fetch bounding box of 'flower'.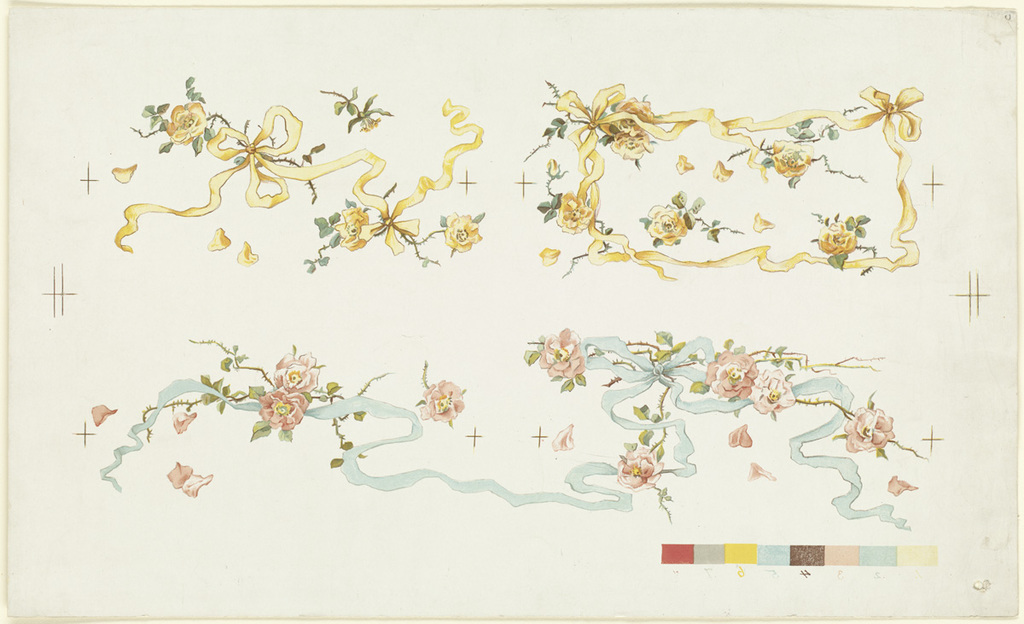
Bbox: select_region(438, 206, 486, 248).
